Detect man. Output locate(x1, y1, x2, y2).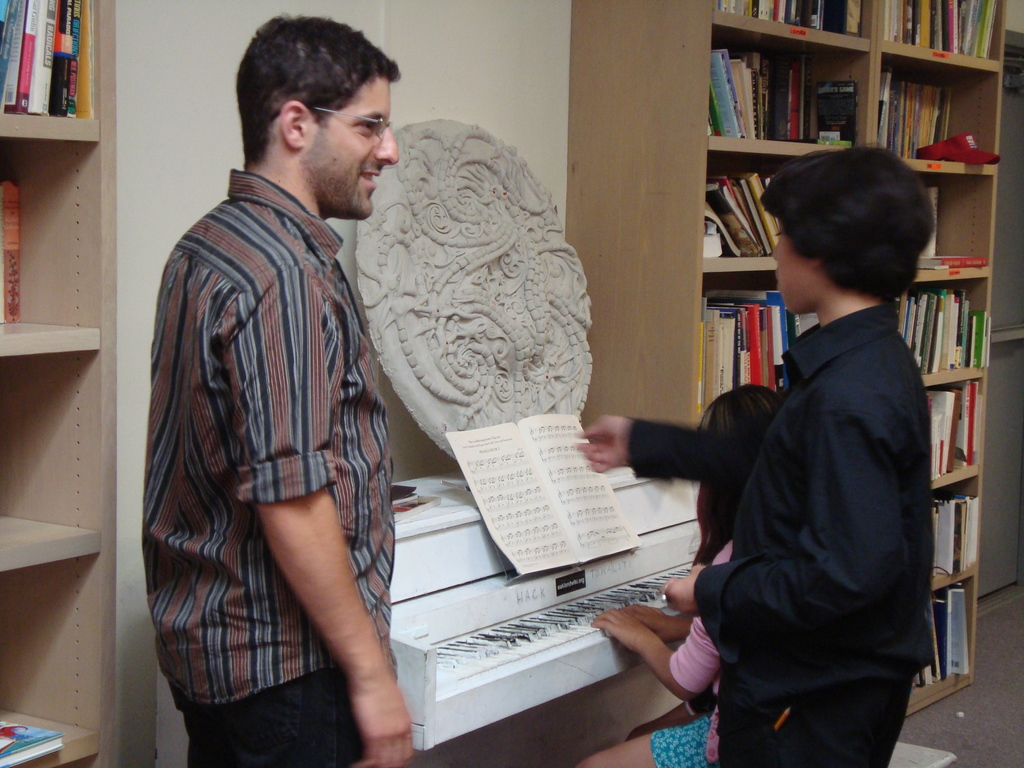
locate(148, 18, 484, 757).
